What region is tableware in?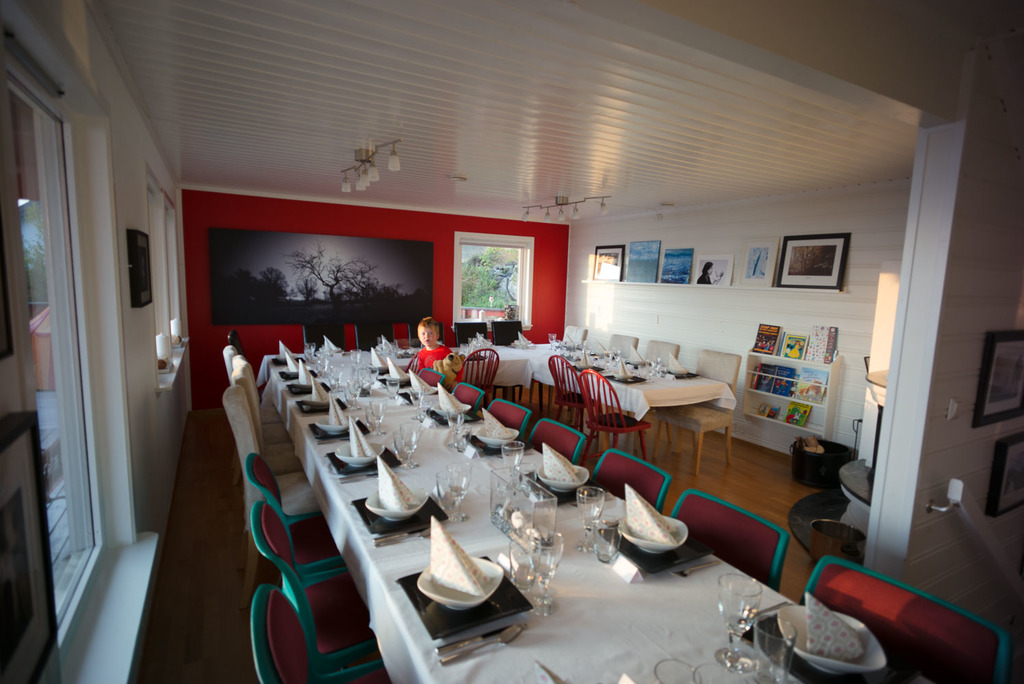
<bbox>330, 363, 341, 391</bbox>.
